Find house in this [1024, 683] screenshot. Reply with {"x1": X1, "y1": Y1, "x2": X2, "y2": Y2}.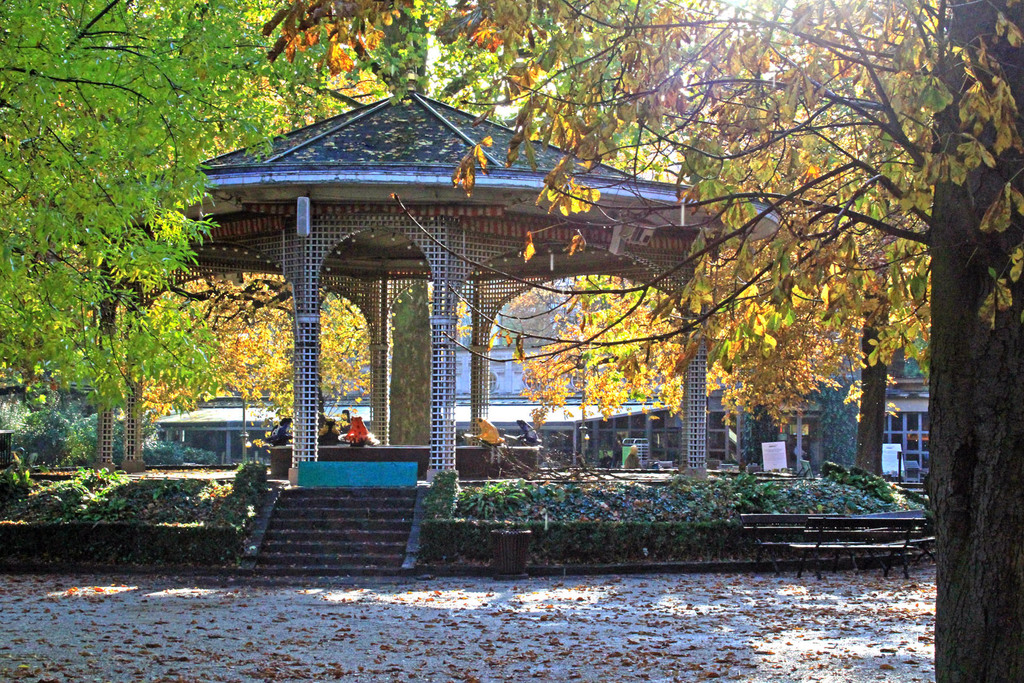
{"x1": 148, "y1": 400, "x2": 680, "y2": 467}.
